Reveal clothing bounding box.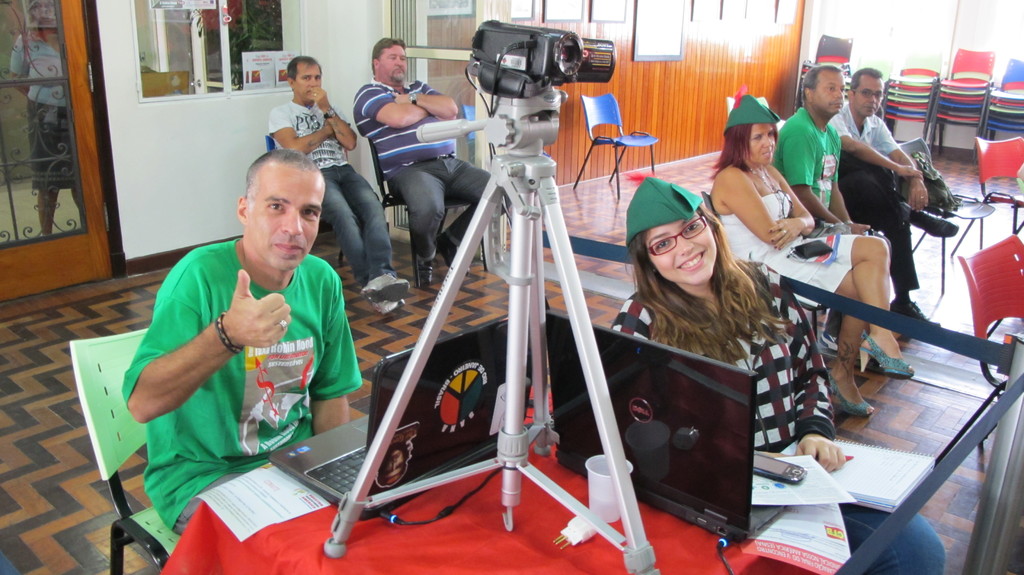
Revealed: [left=114, top=207, right=361, bottom=524].
